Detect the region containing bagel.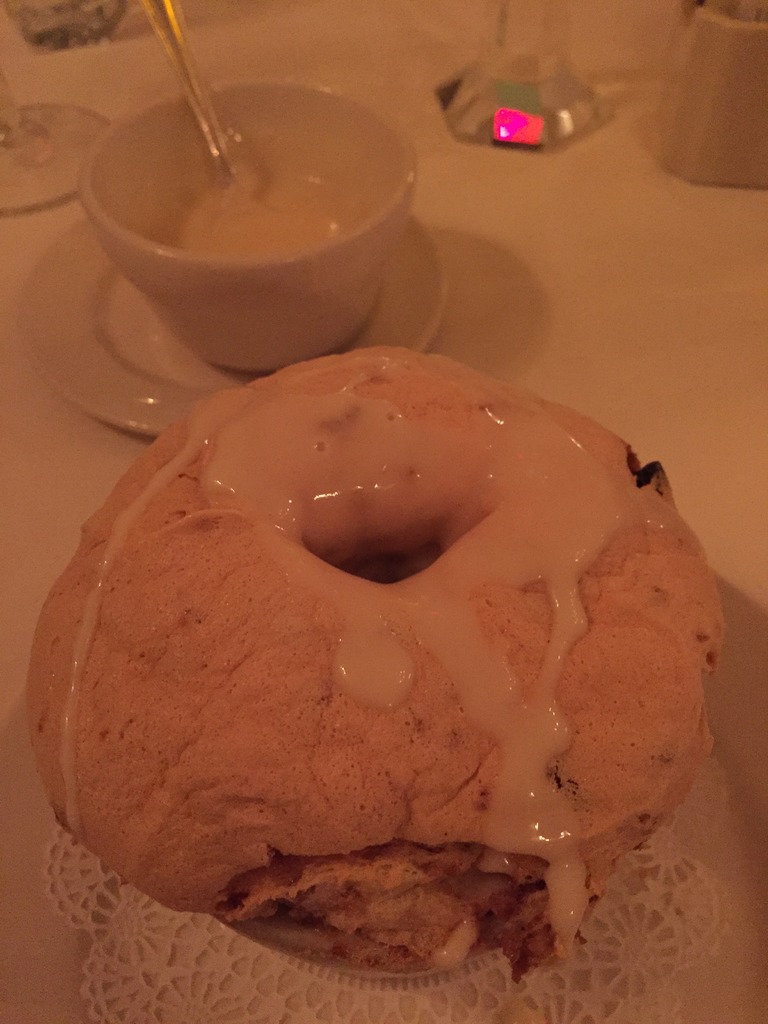
detection(40, 340, 725, 977).
